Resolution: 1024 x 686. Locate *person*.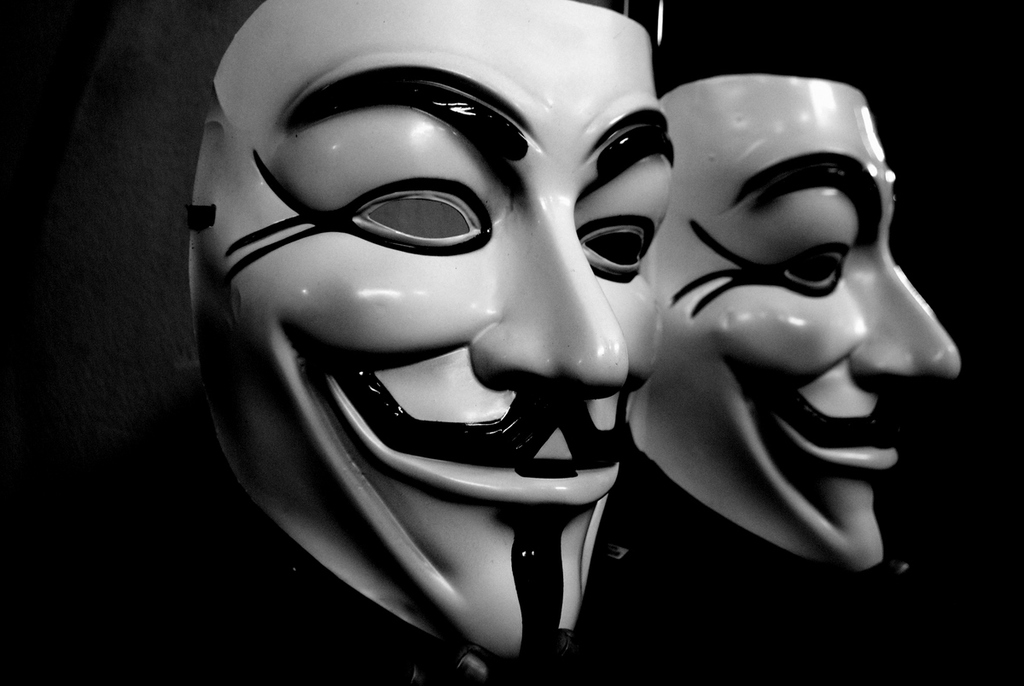
165, 0, 678, 678.
